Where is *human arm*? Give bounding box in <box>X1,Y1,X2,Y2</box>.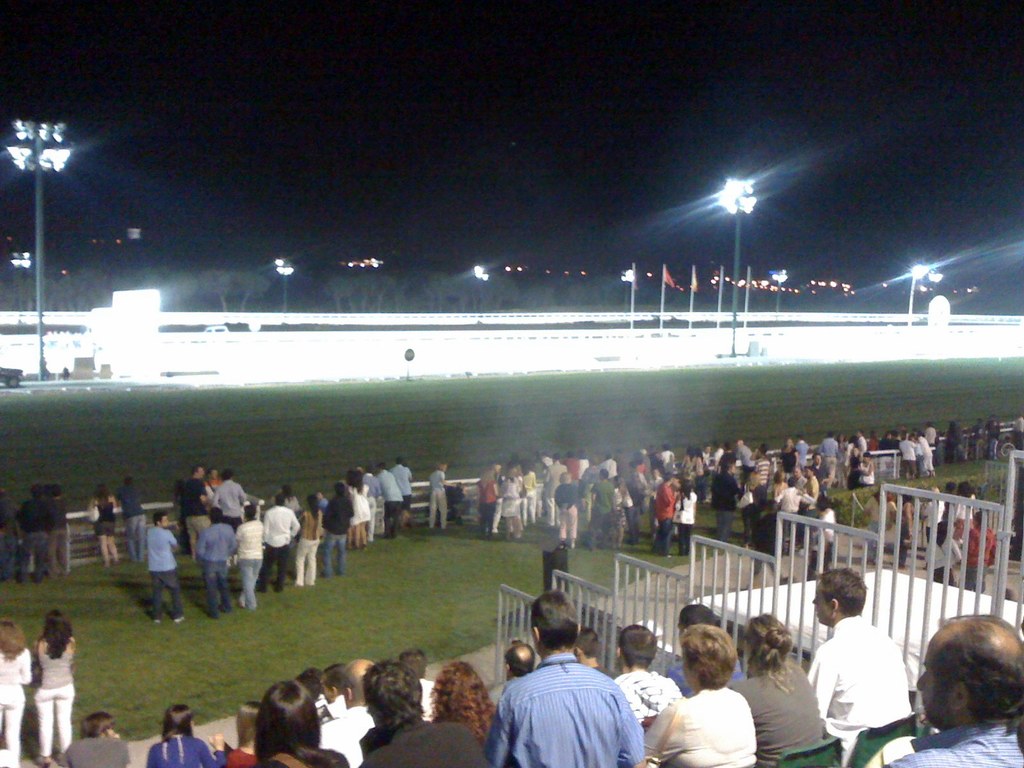
<box>479,687,517,767</box>.
